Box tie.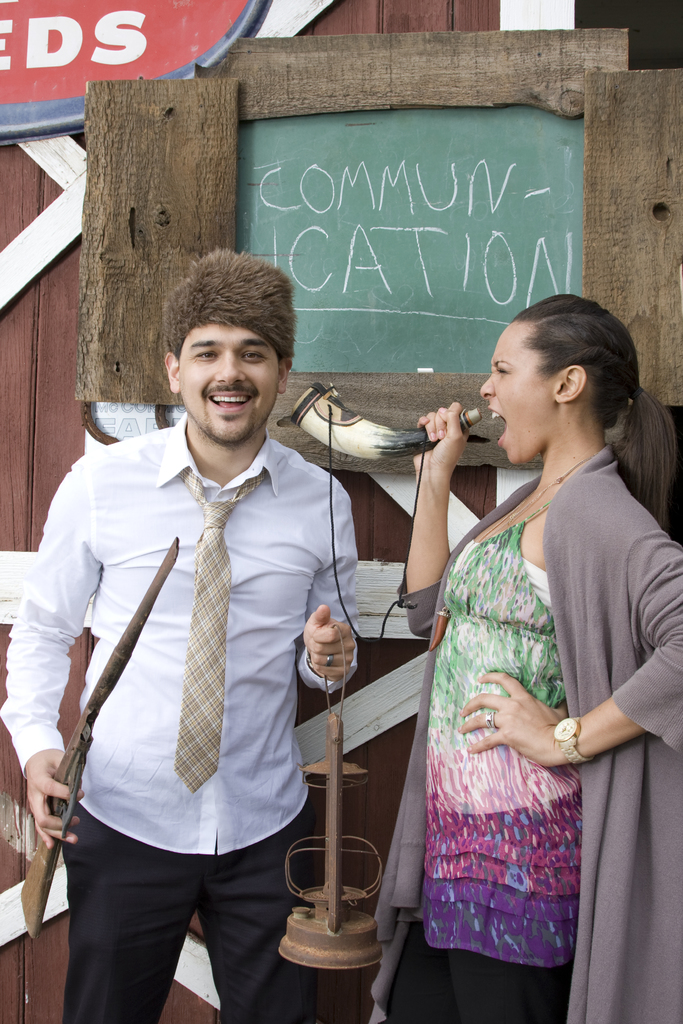
176:468:267:793.
